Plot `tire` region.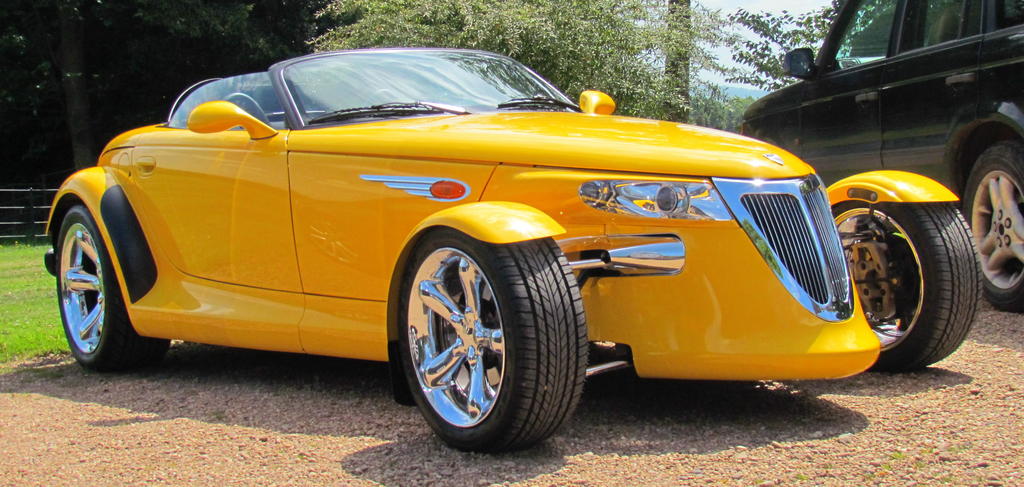
Plotted at x1=396, y1=225, x2=588, y2=452.
